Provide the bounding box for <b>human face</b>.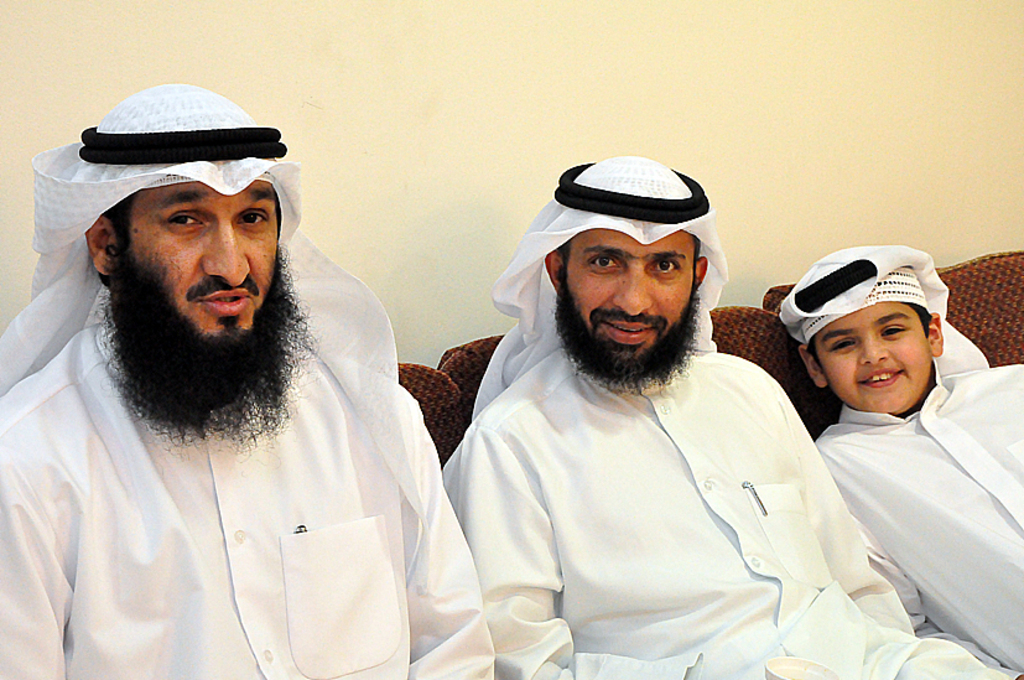
<box>555,230,683,358</box>.
